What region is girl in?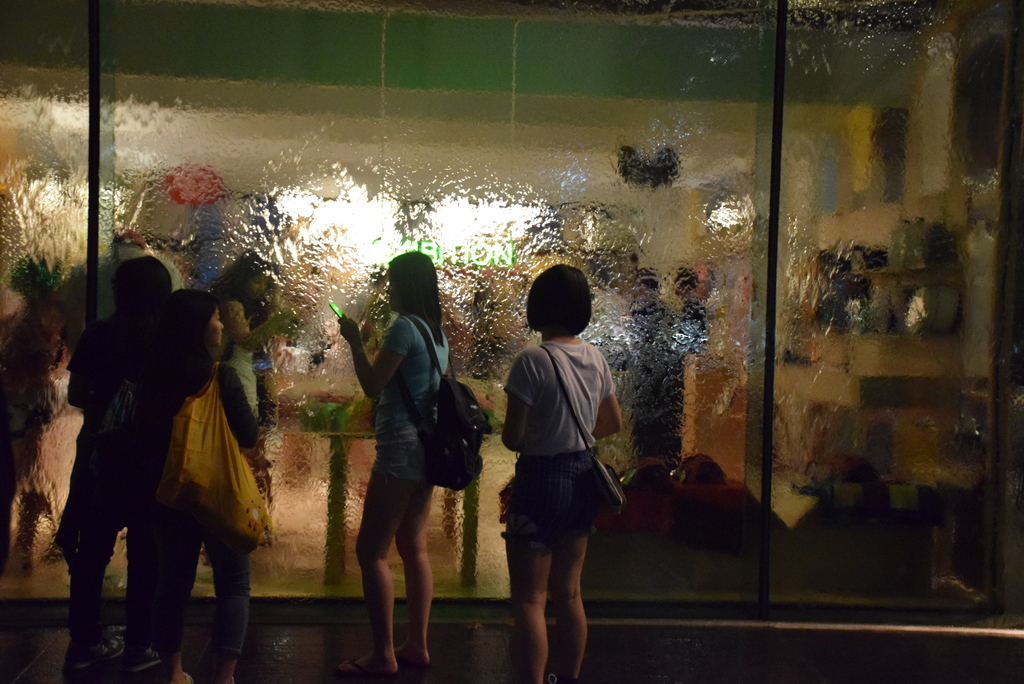
<box>155,290,272,683</box>.
